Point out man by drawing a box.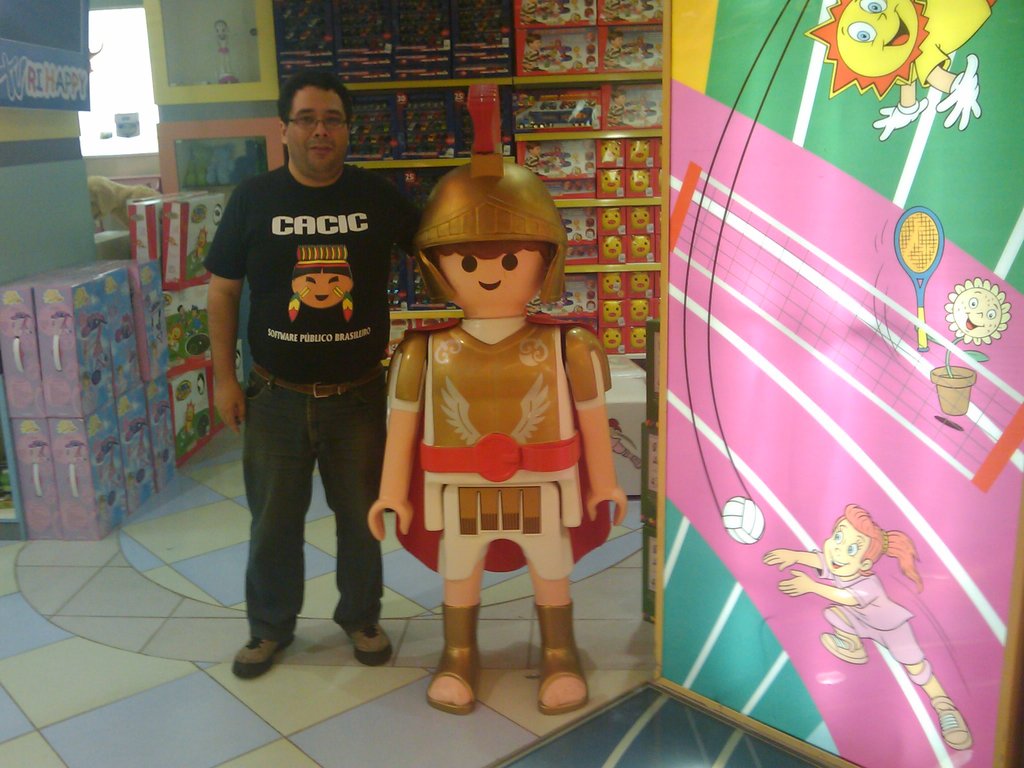
<box>365,72,628,712</box>.
